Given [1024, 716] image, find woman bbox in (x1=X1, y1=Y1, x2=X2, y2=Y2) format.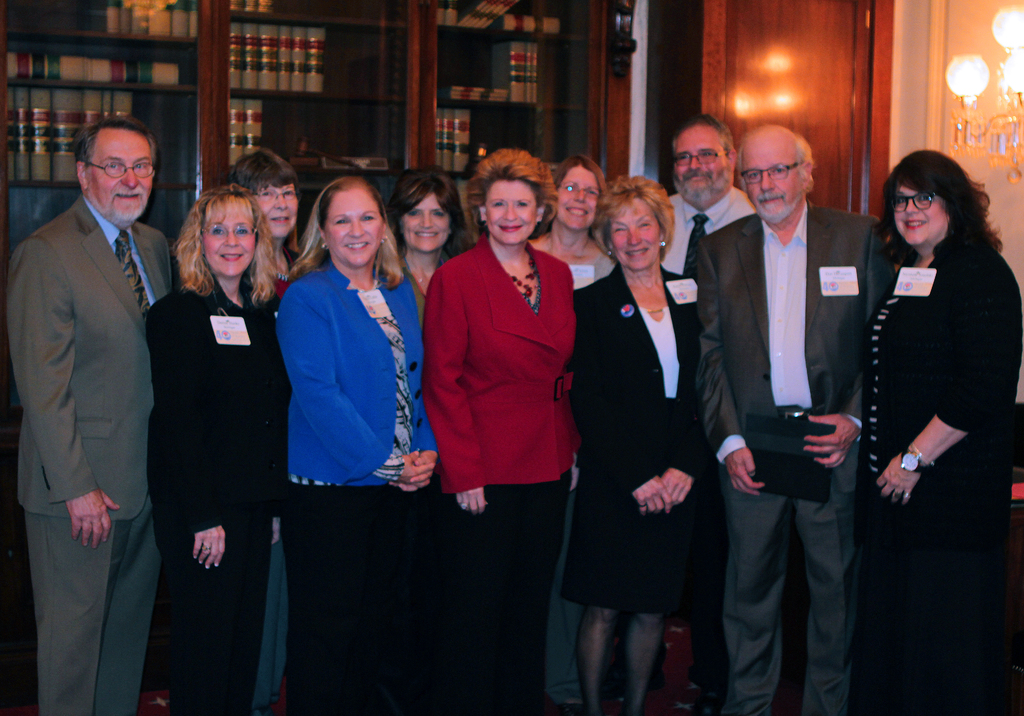
(x1=387, y1=172, x2=461, y2=291).
